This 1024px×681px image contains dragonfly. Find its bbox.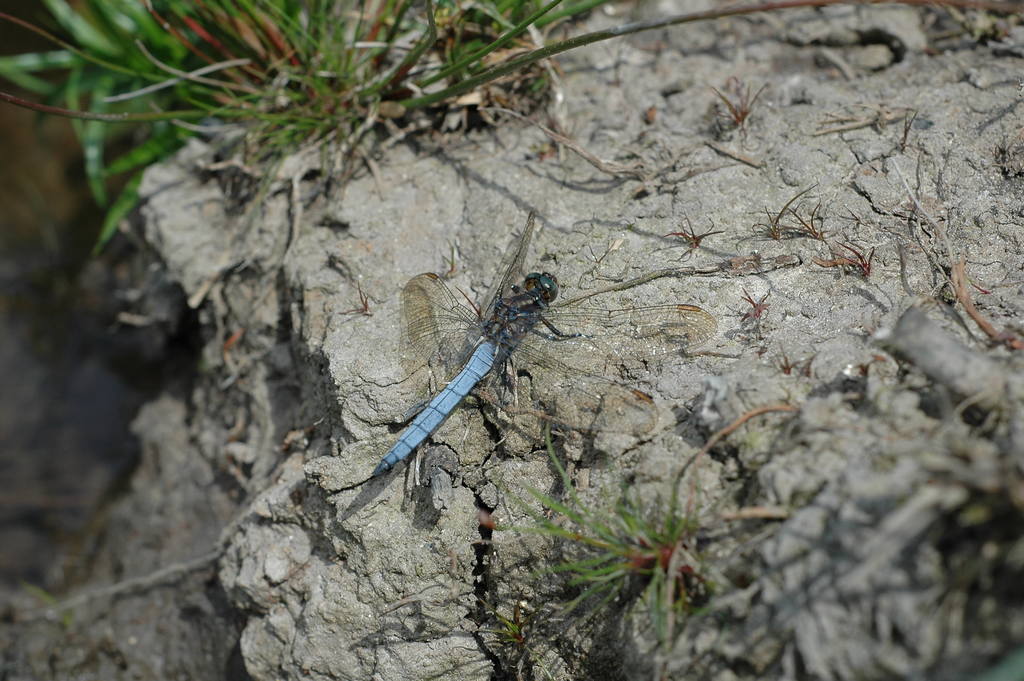
select_region(365, 204, 721, 480).
